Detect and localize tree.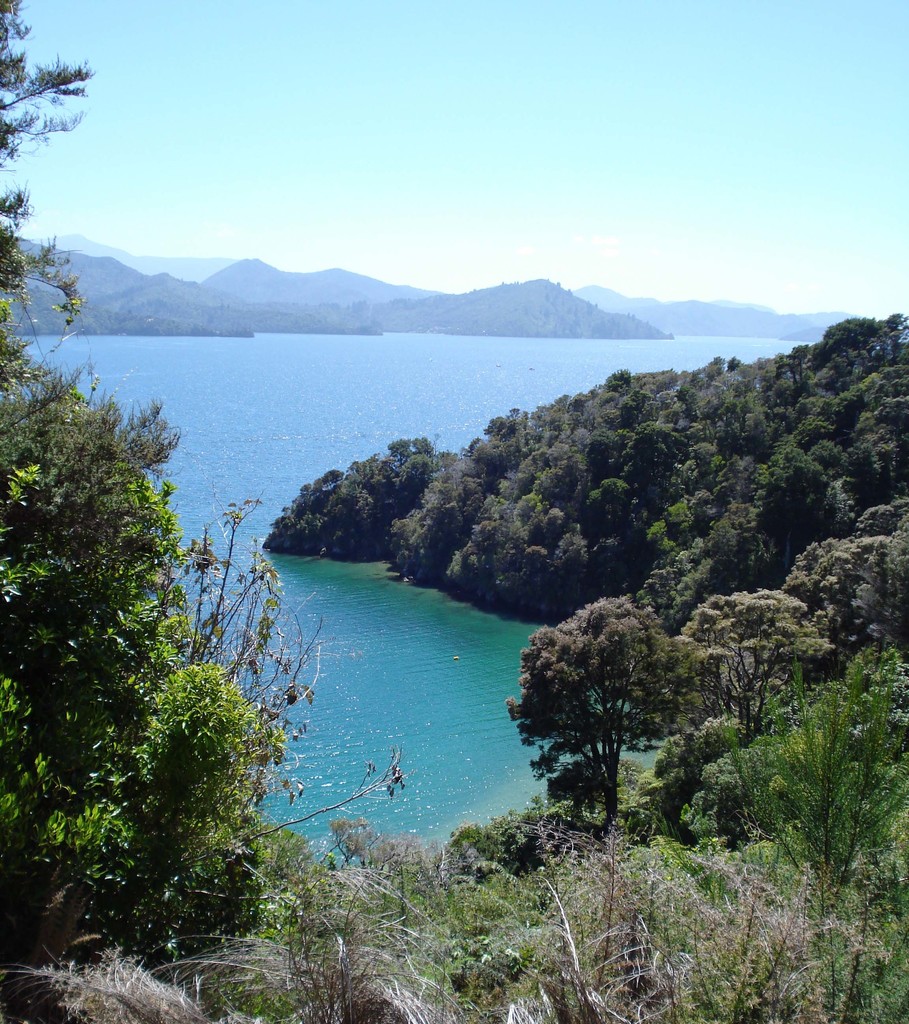
Localized at [x1=798, y1=313, x2=873, y2=378].
